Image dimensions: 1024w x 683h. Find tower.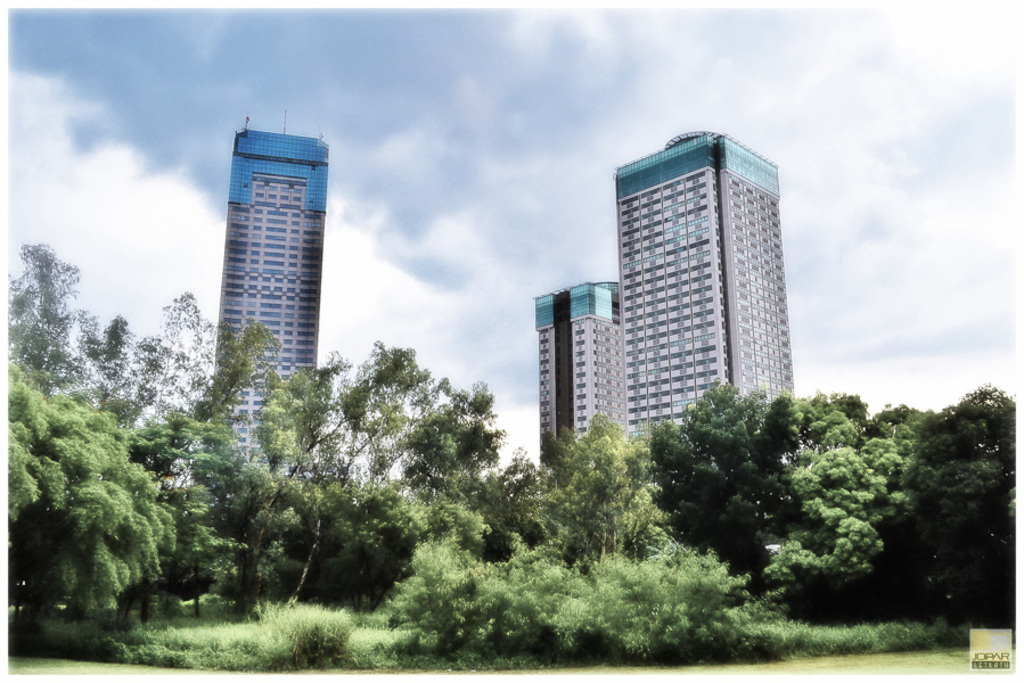
bbox(541, 287, 624, 463).
